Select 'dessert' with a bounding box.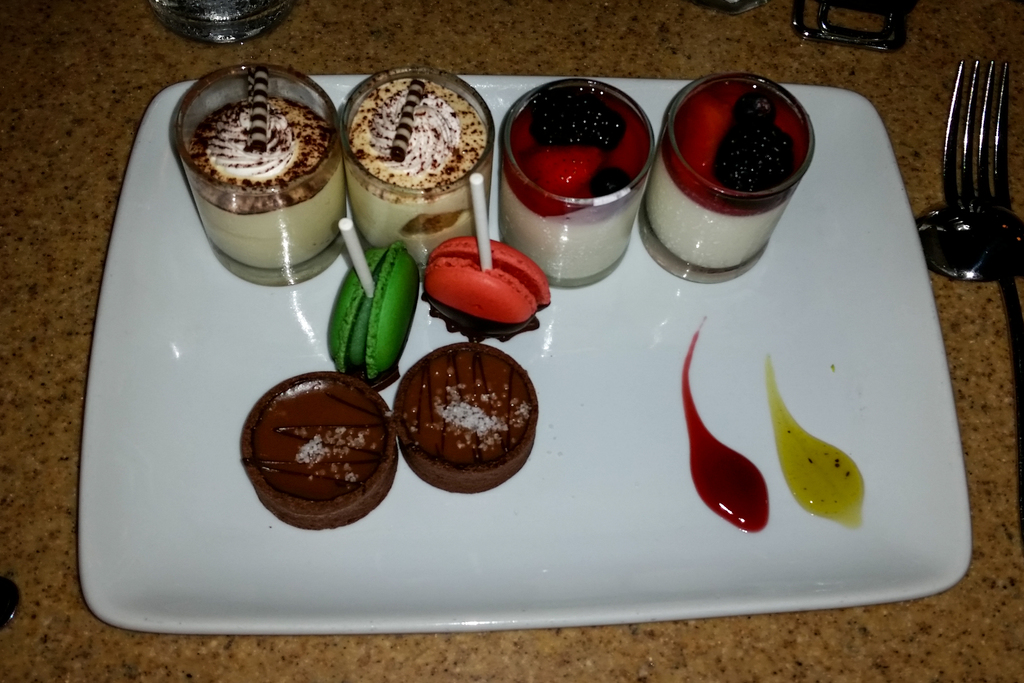
bbox=[238, 369, 402, 531].
